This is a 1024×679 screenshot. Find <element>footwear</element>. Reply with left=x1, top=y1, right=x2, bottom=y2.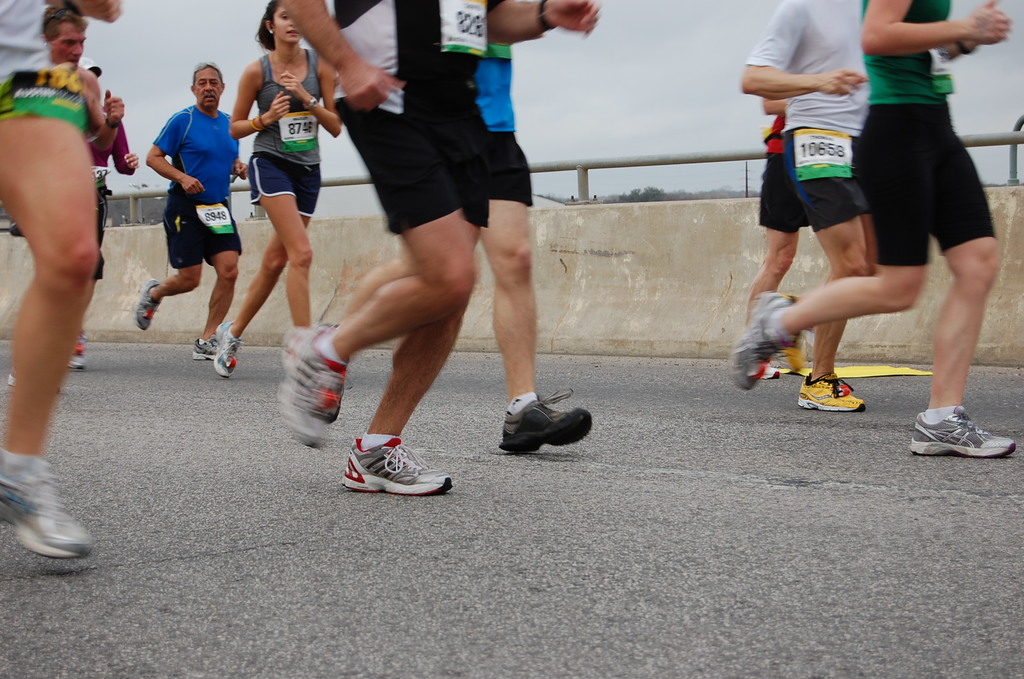
left=191, top=334, right=215, bottom=359.
